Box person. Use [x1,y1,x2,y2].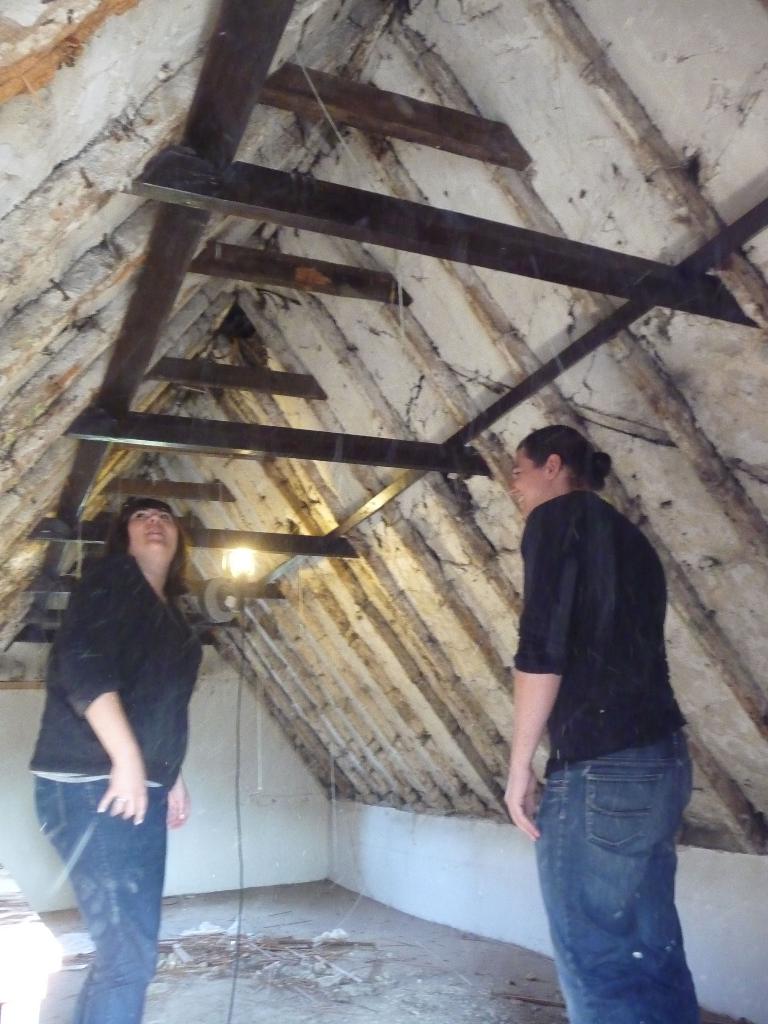
[499,422,691,1020].
